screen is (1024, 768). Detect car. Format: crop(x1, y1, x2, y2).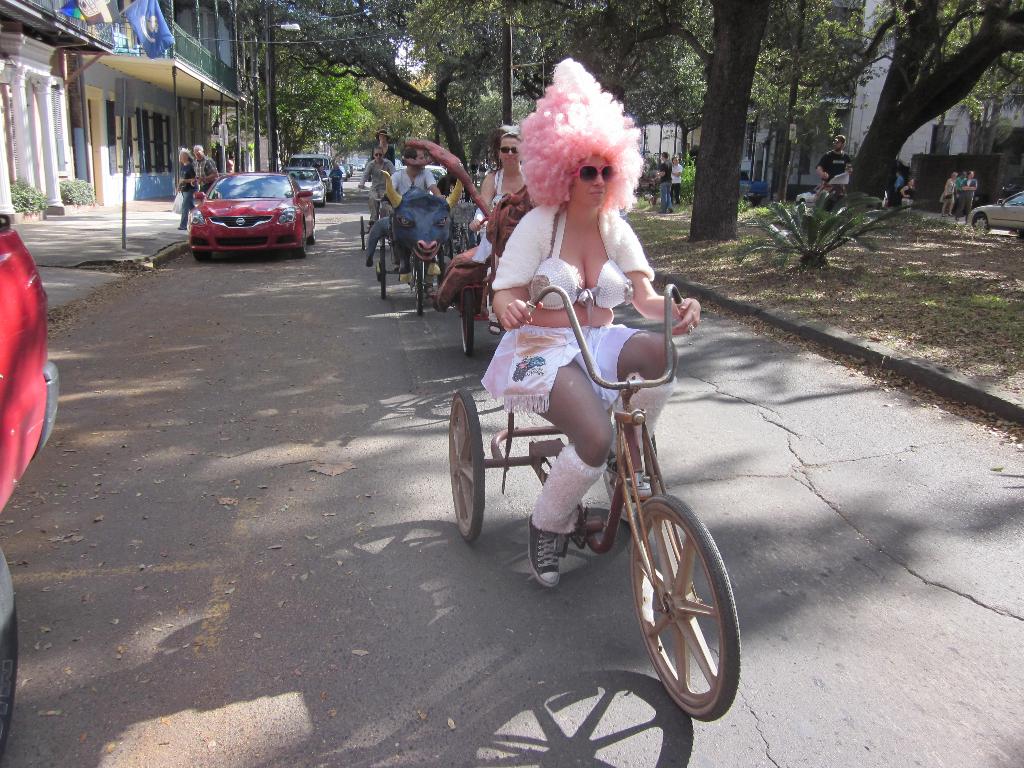
crop(194, 172, 316, 262).
